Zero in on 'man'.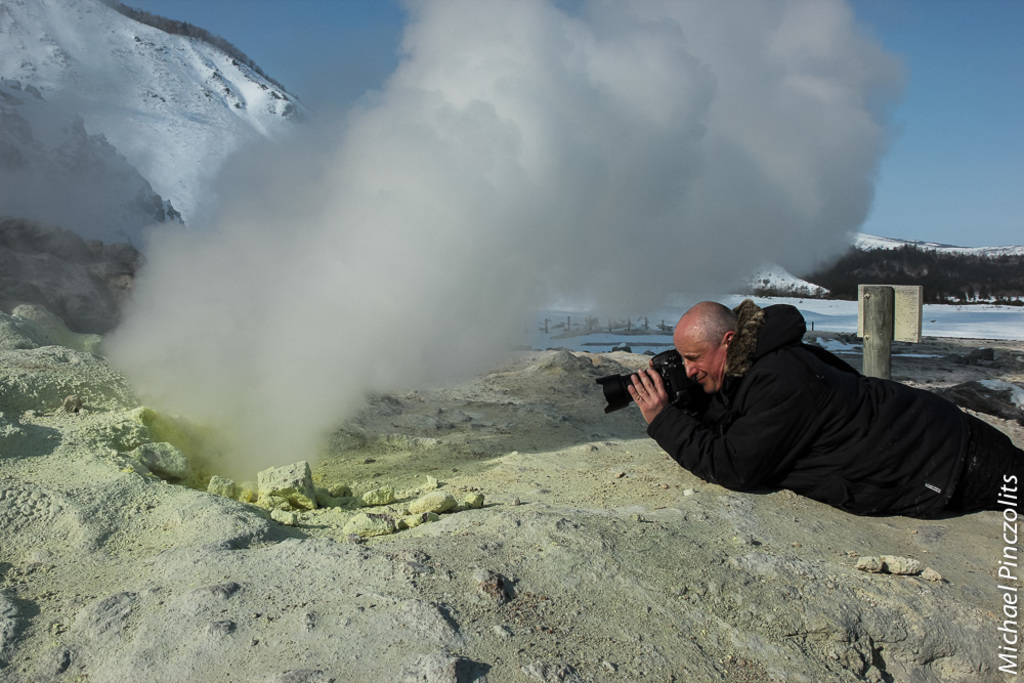
Zeroed in: 596 290 991 526.
